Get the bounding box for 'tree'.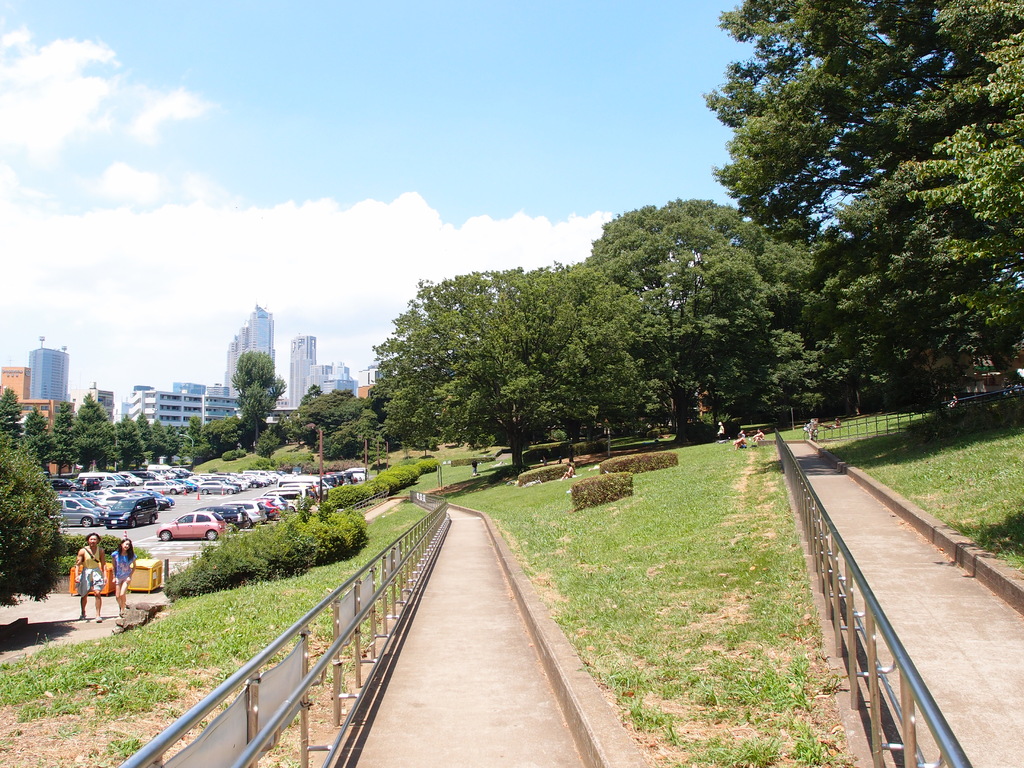
(234, 347, 277, 454).
